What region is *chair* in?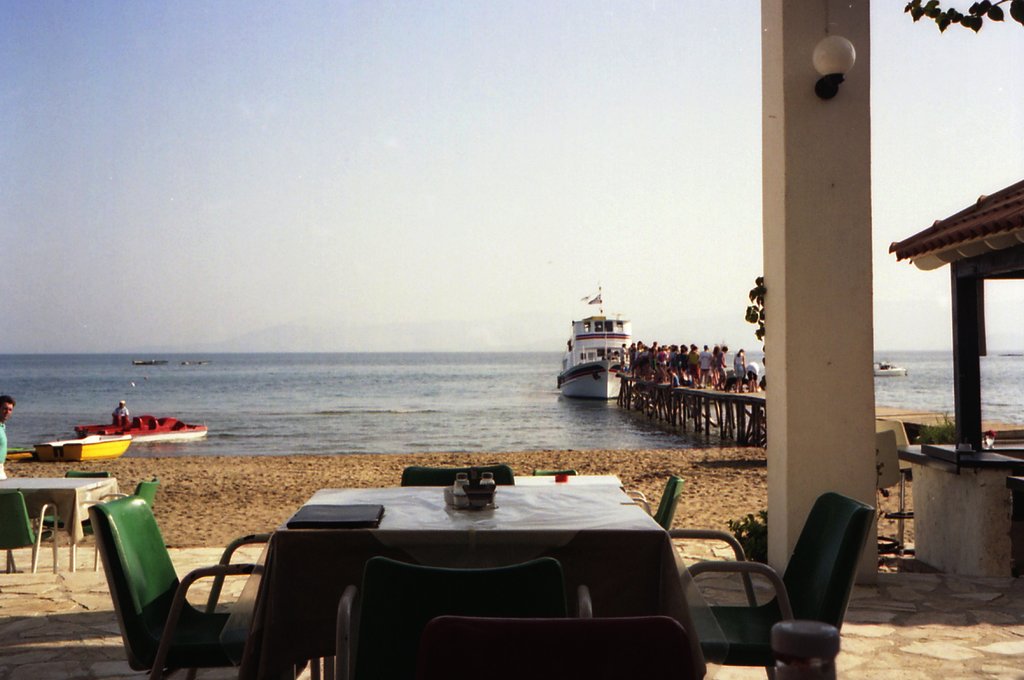
bbox=[34, 470, 98, 561].
